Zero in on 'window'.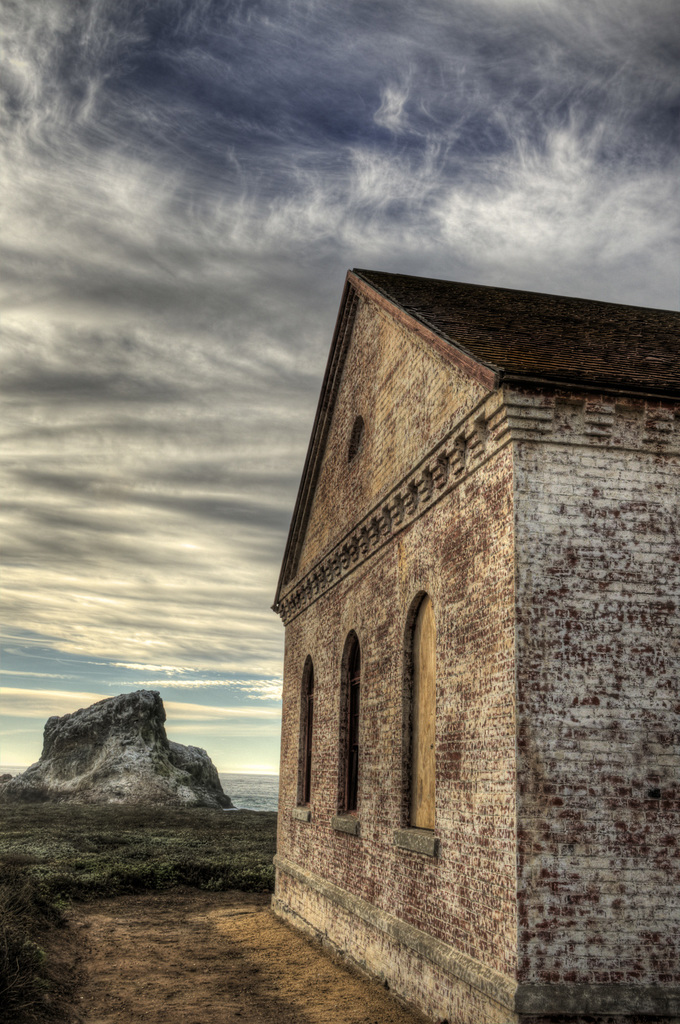
Zeroed in: {"x1": 380, "y1": 589, "x2": 442, "y2": 854}.
